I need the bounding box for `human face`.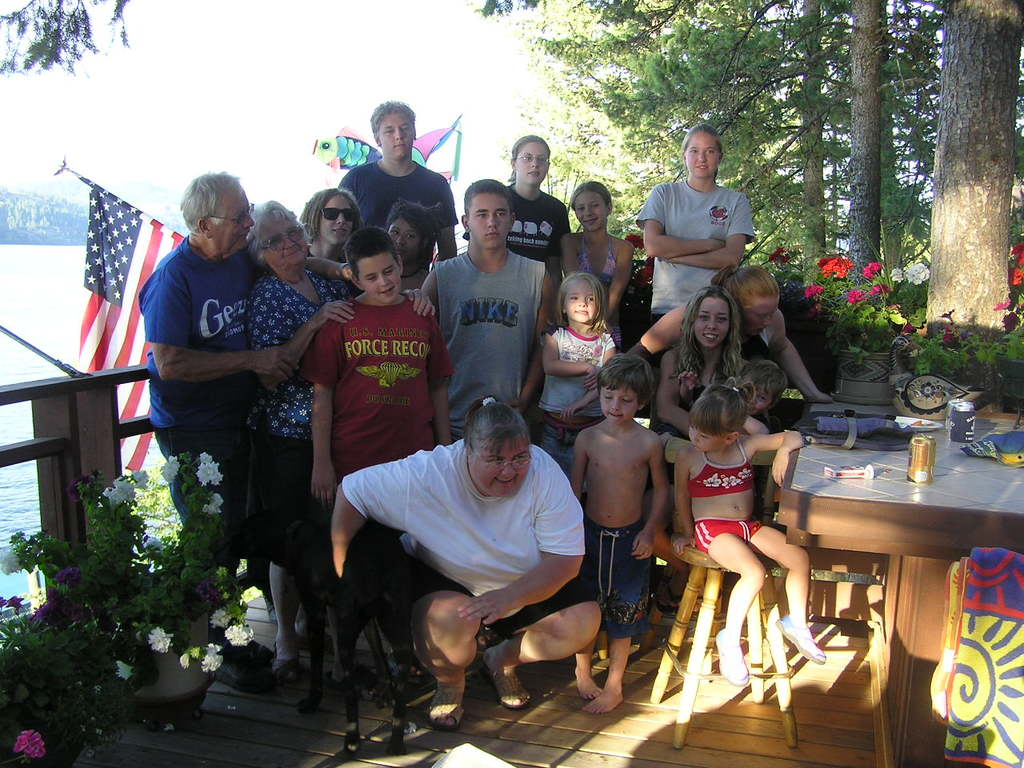
Here it is: region(685, 126, 726, 185).
